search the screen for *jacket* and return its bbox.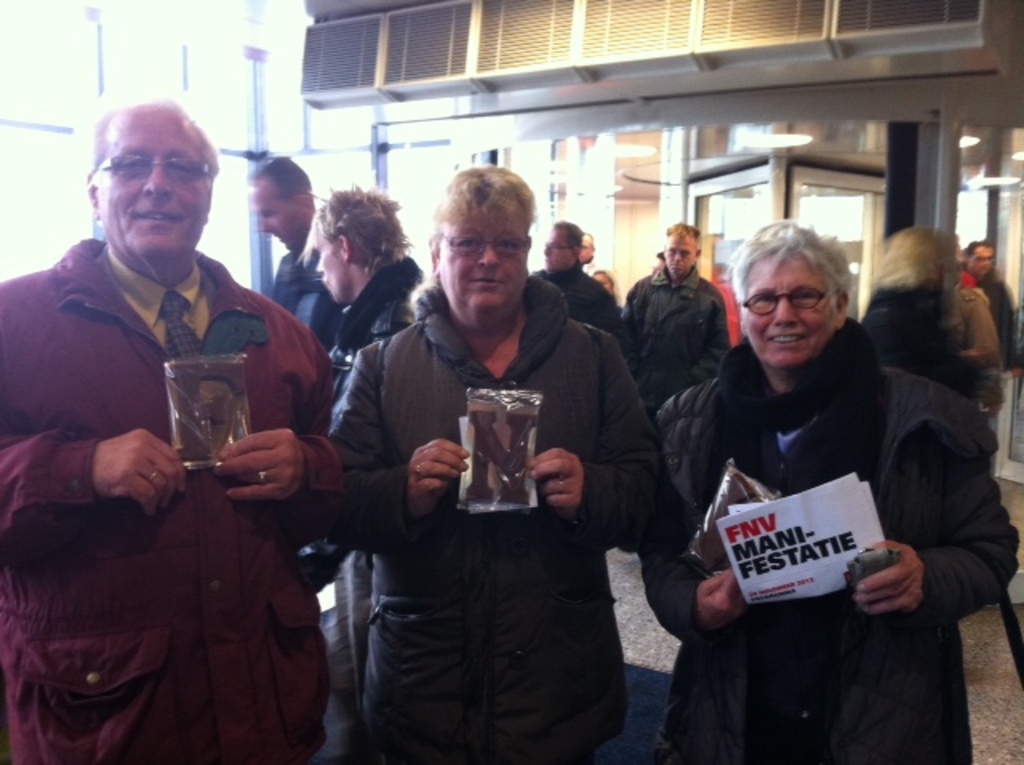
Found: <bbox>0, 235, 342, 763</bbox>.
